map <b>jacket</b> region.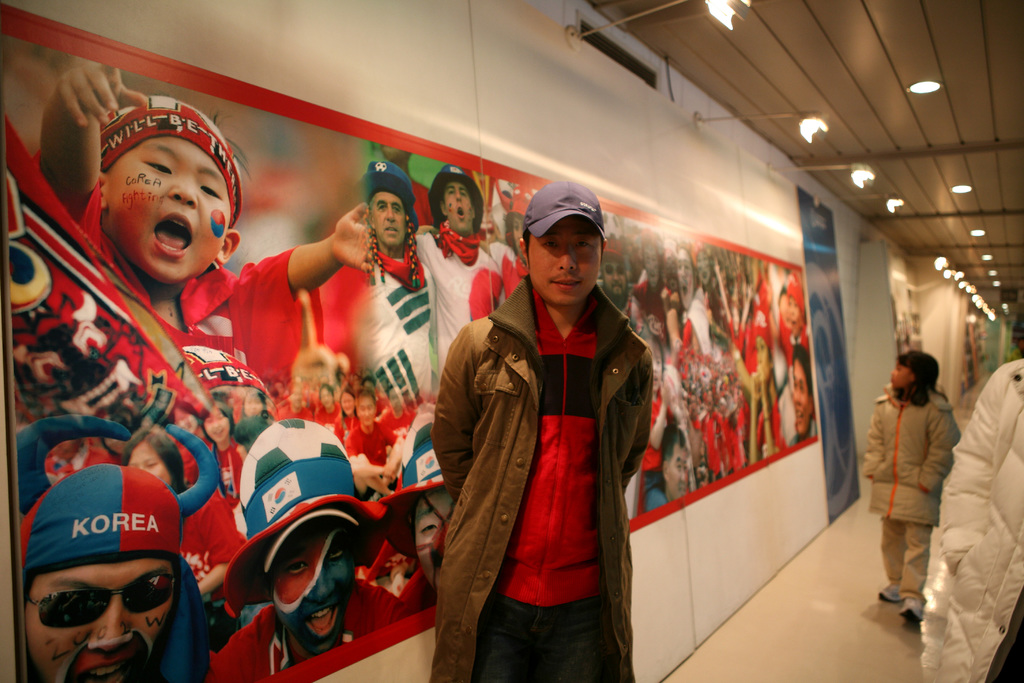
Mapped to (425,273,657,682).
